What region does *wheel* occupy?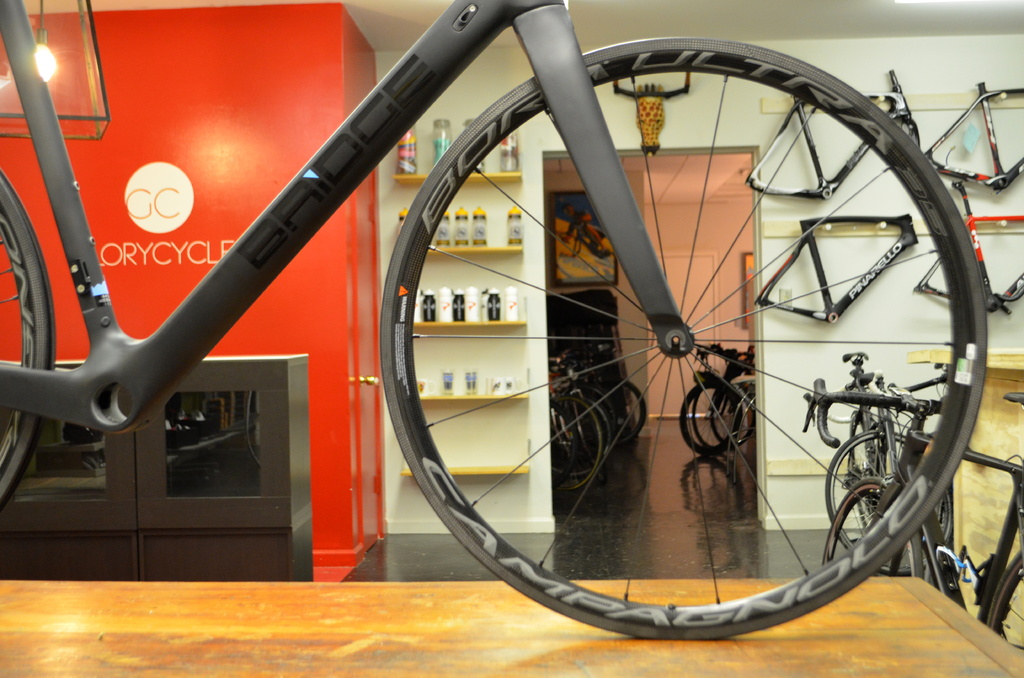
l=551, t=394, r=605, b=495.
